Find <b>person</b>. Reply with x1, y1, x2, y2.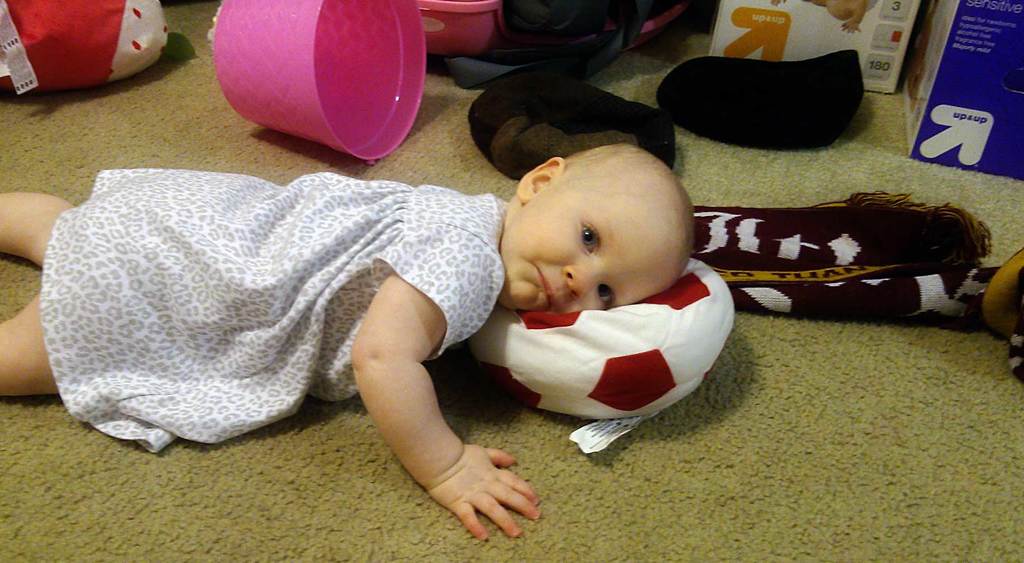
0, 139, 696, 543.
